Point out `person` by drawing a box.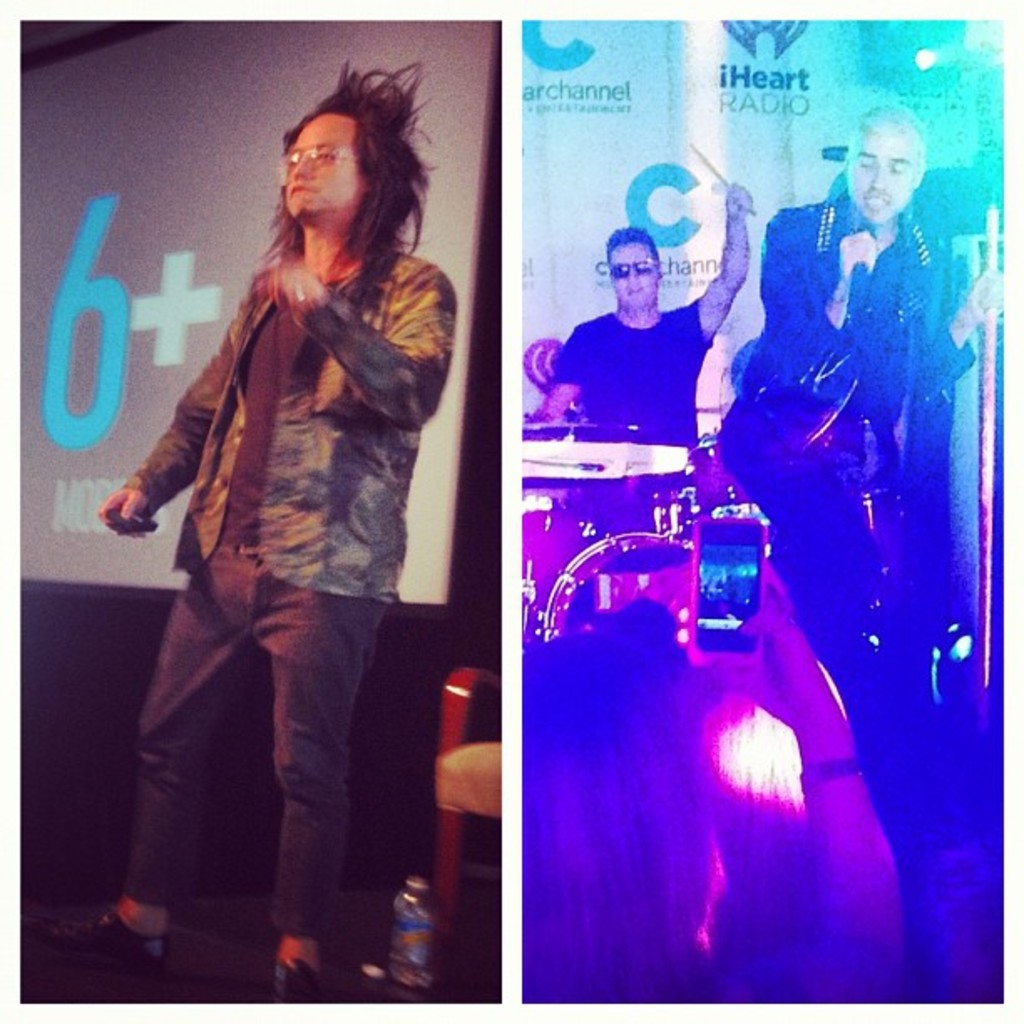
(530, 181, 758, 475).
